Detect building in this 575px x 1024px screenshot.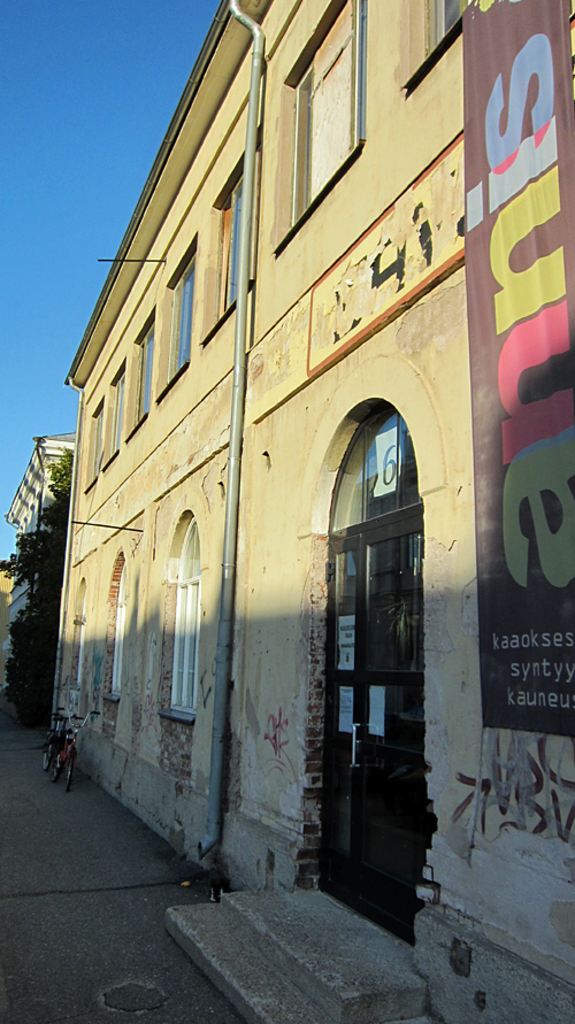
Detection: box(6, 432, 77, 659).
